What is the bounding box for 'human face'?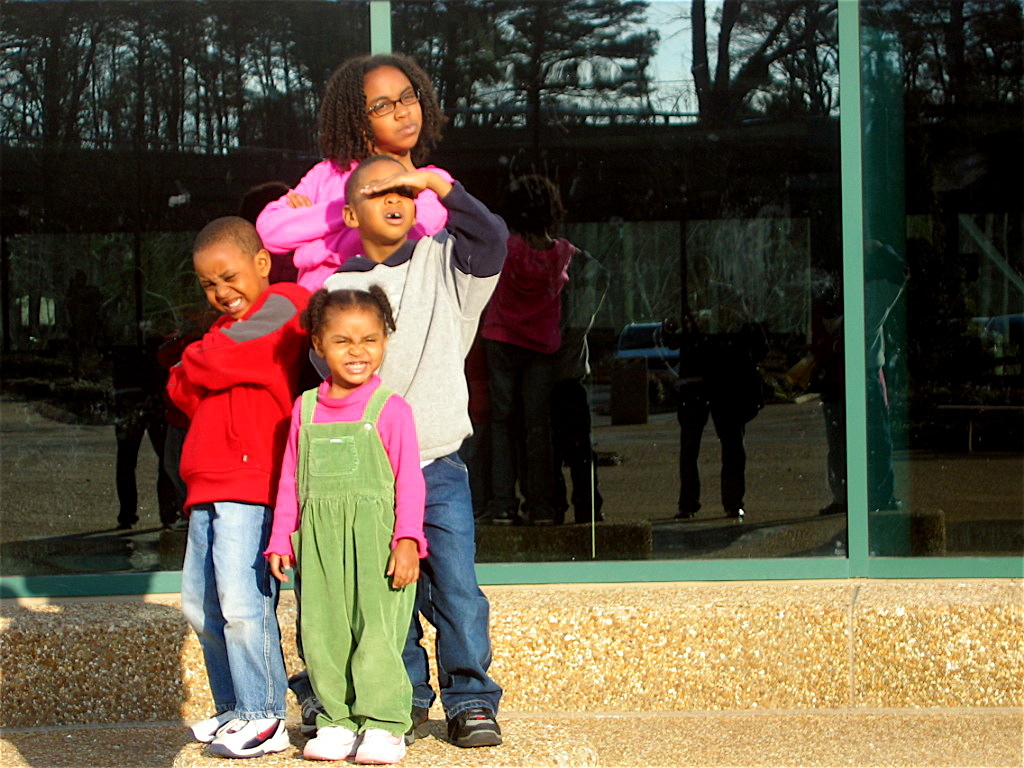
bbox=(325, 308, 386, 386).
